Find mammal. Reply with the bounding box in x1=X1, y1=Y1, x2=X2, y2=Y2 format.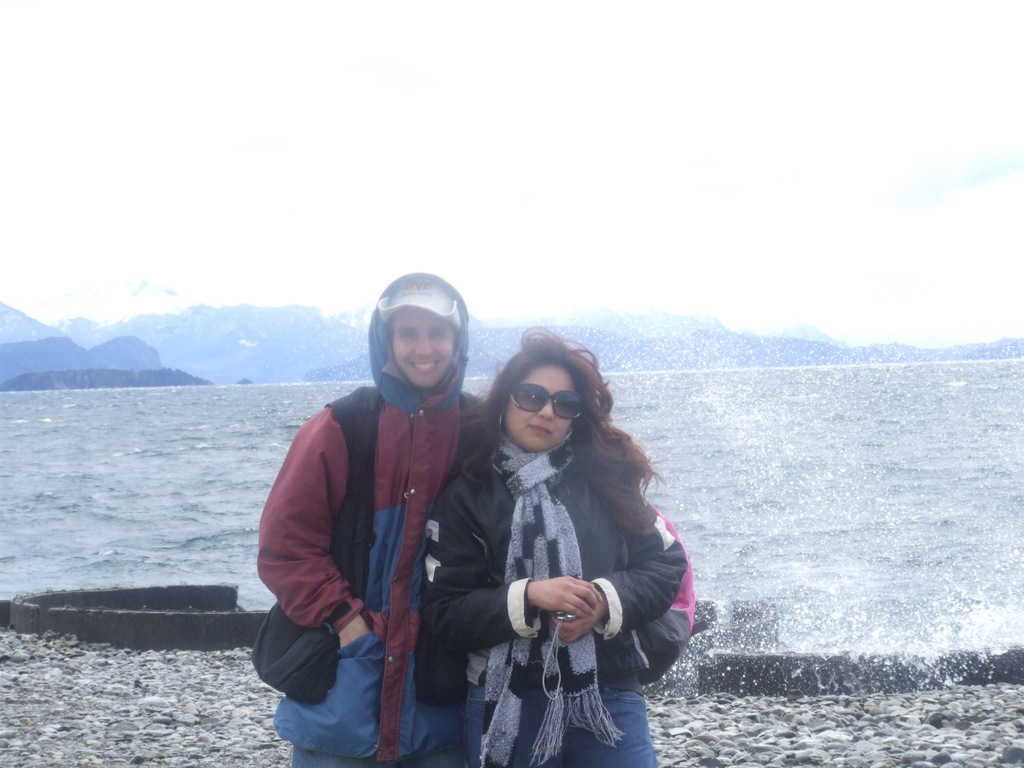
x1=256, y1=308, x2=494, y2=748.
